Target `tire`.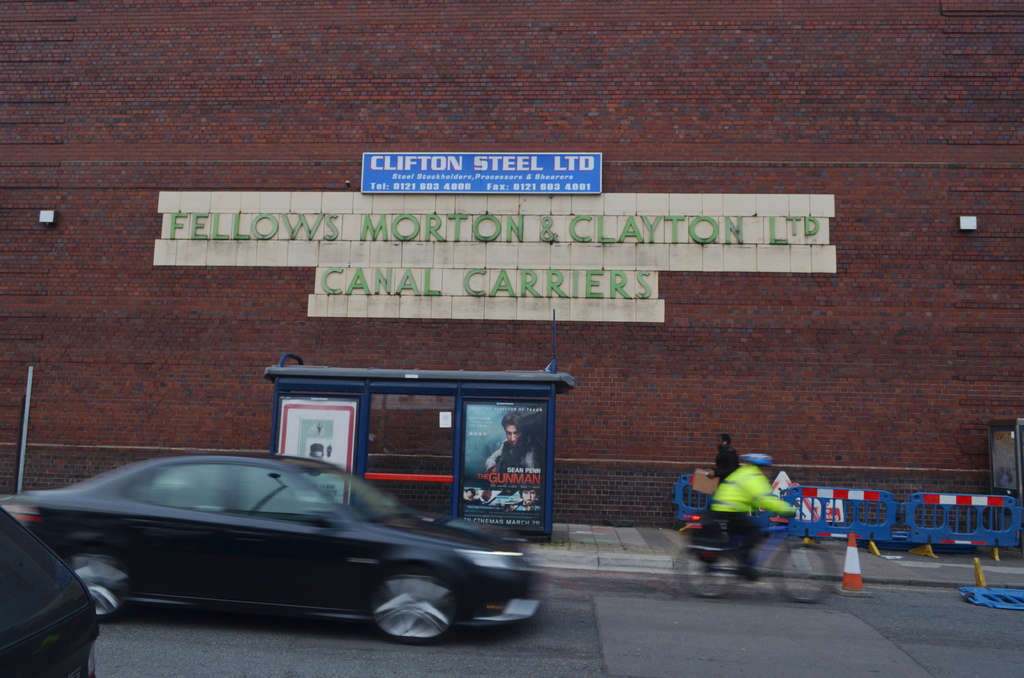
Target region: 774,542,836,602.
